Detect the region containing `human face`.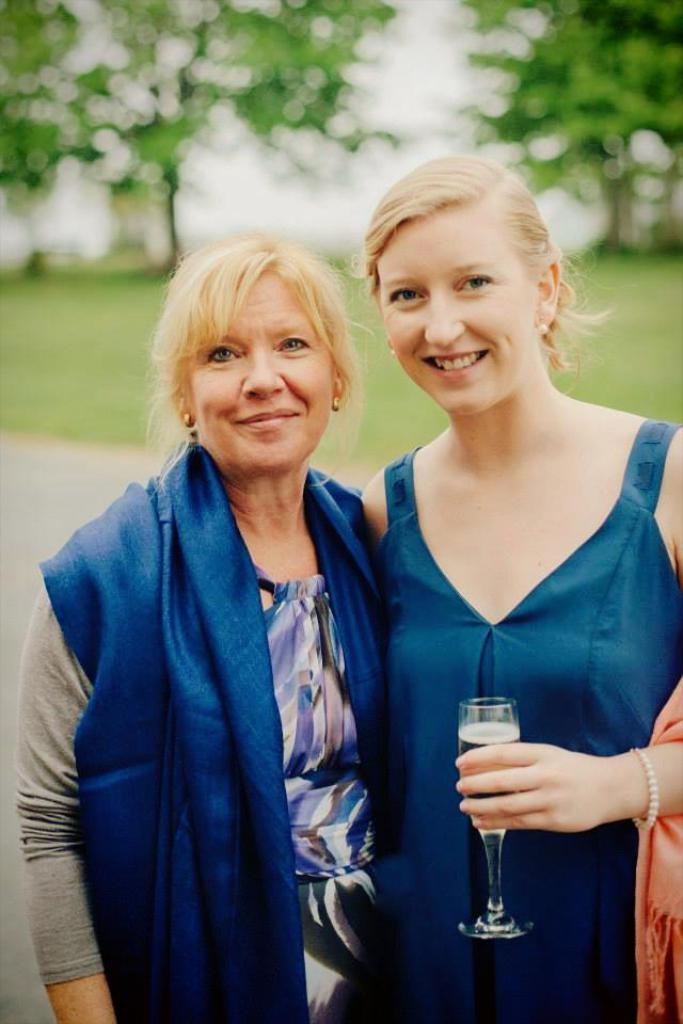
<region>191, 272, 330, 478</region>.
